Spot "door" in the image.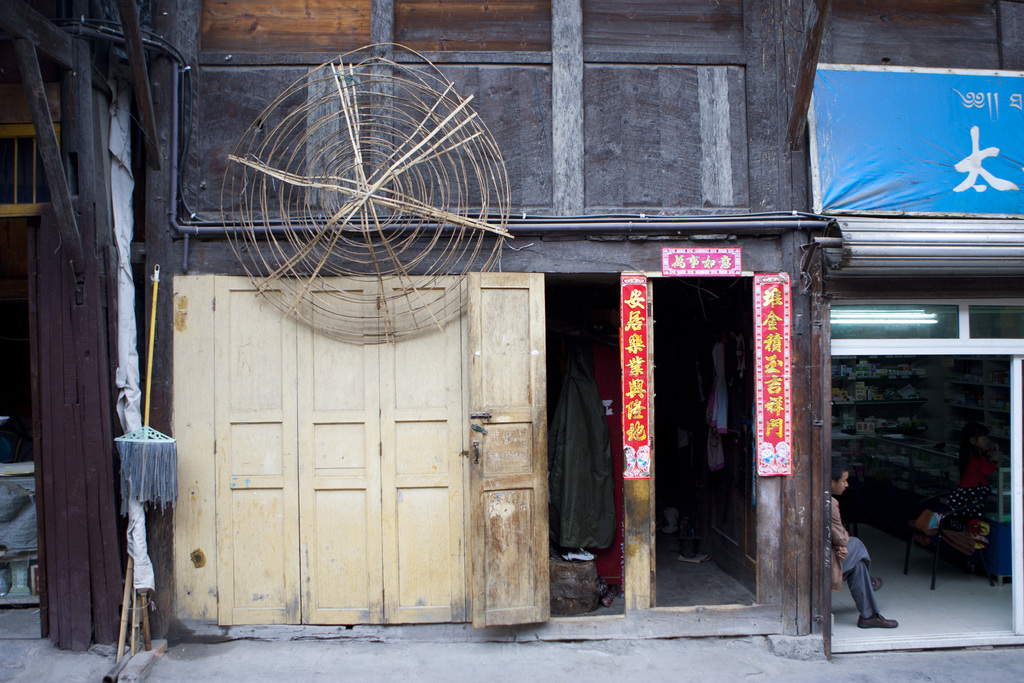
"door" found at detection(460, 263, 555, 634).
